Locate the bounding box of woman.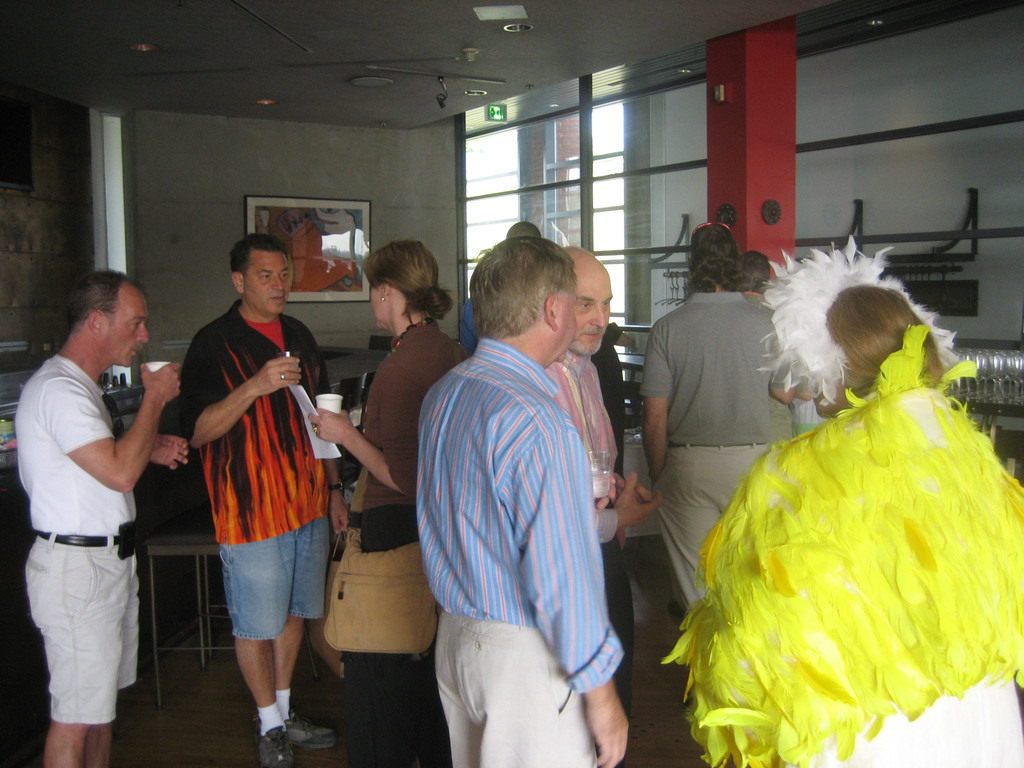
Bounding box: left=682, top=244, right=1021, bottom=720.
